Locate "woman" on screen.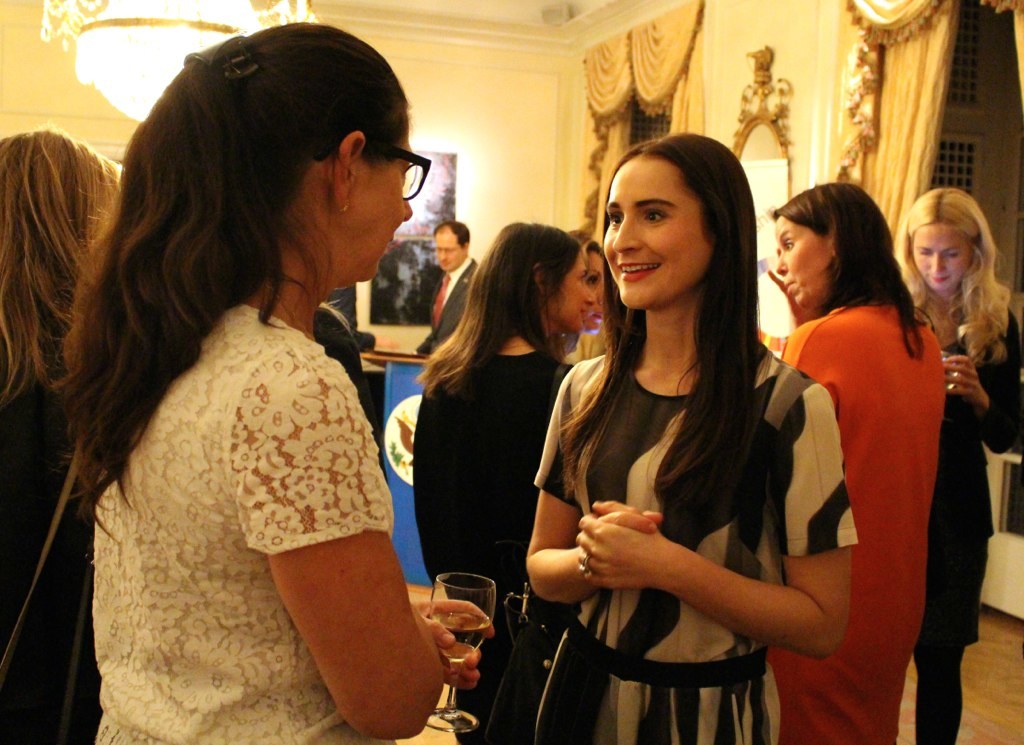
On screen at <bbox>415, 216, 588, 744</bbox>.
